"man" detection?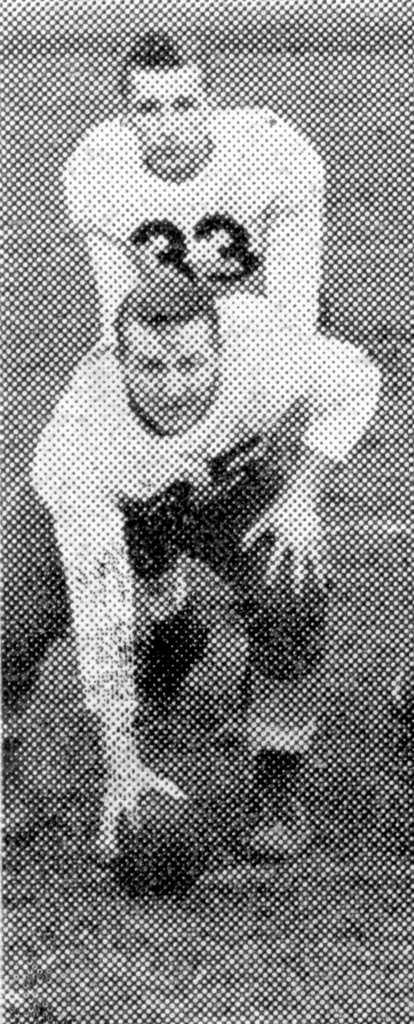
<bbox>61, 30, 324, 704</bbox>
